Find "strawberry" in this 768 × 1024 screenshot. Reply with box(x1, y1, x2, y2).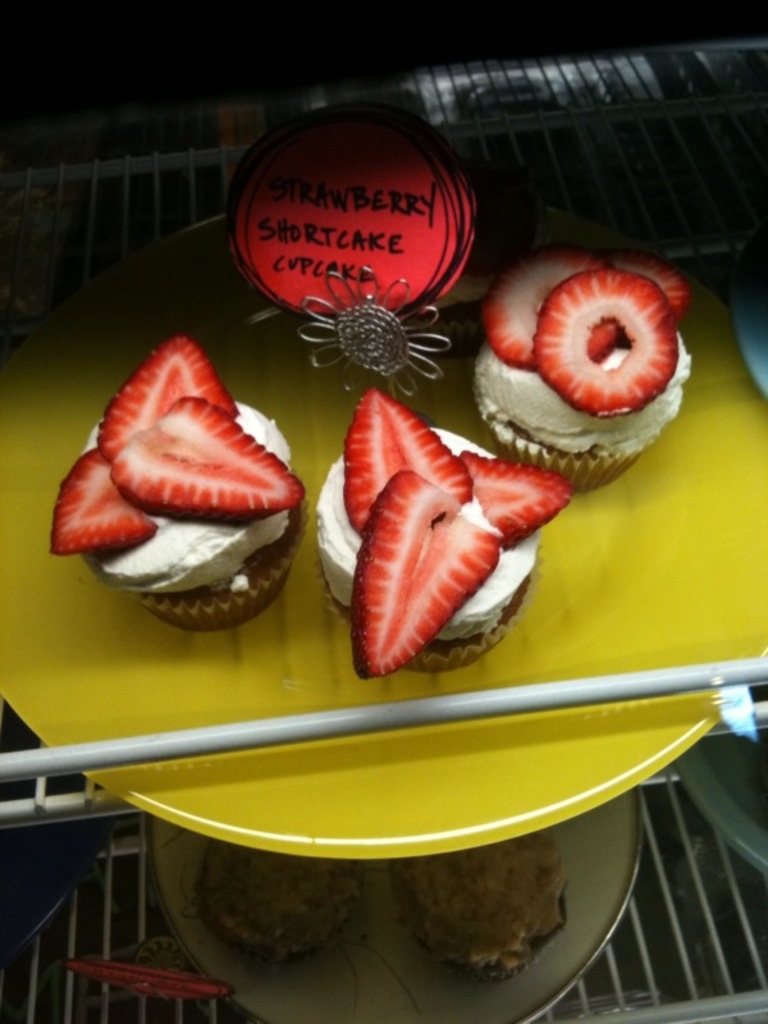
box(348, 388, 472, 534).
